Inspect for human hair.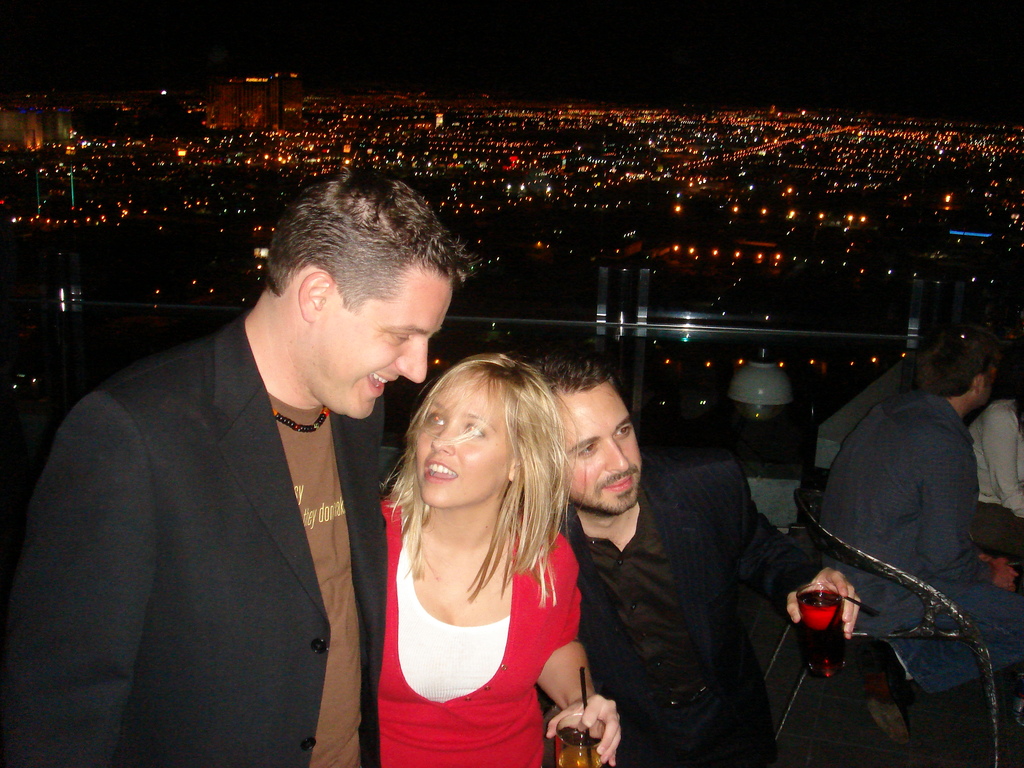
Inspection: detection(260, 166, 484, 307).
